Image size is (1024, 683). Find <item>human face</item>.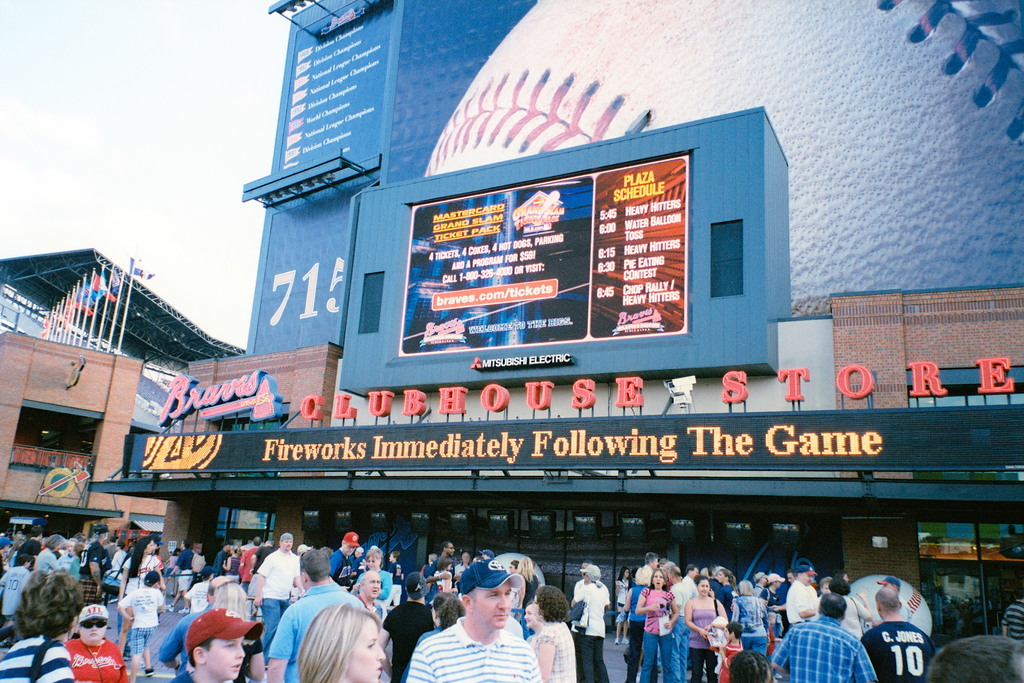
box(205, 636, 245, 681).
